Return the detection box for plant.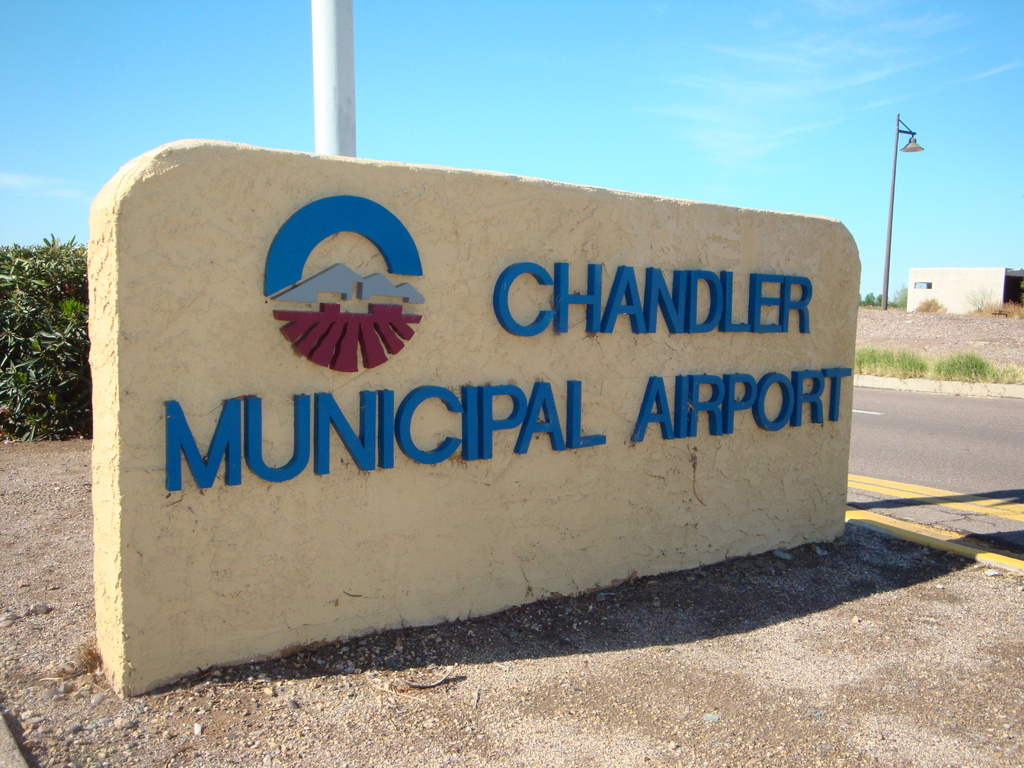
x1=1002 y1=367 x2=1023 y2=384.
